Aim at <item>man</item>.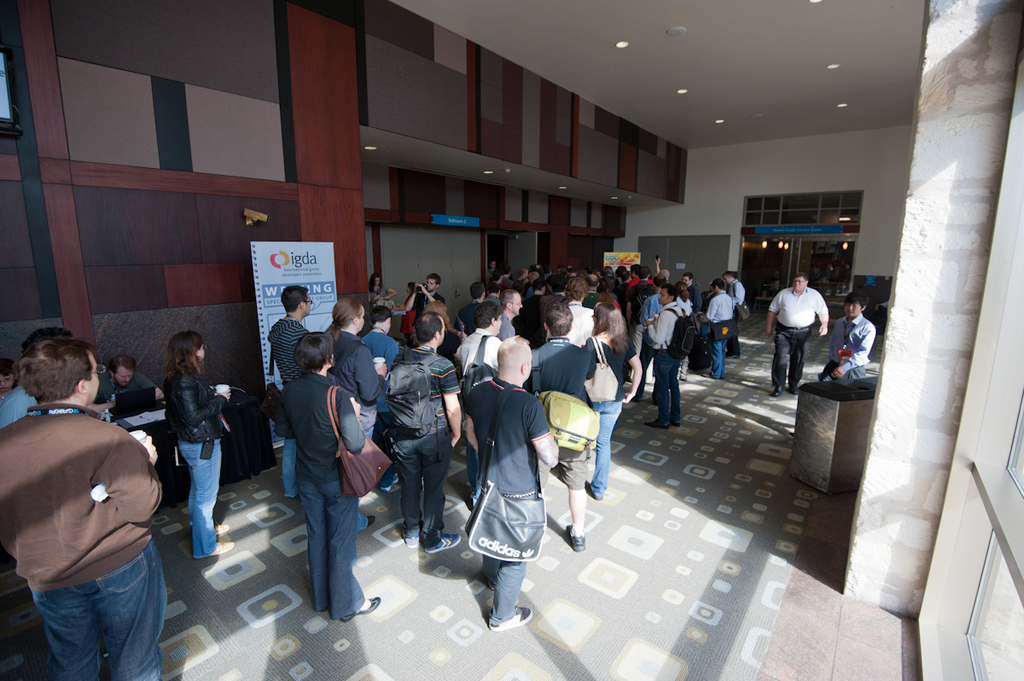
Aimed at (x1=767, y1=271, x2=829, y2=399).
